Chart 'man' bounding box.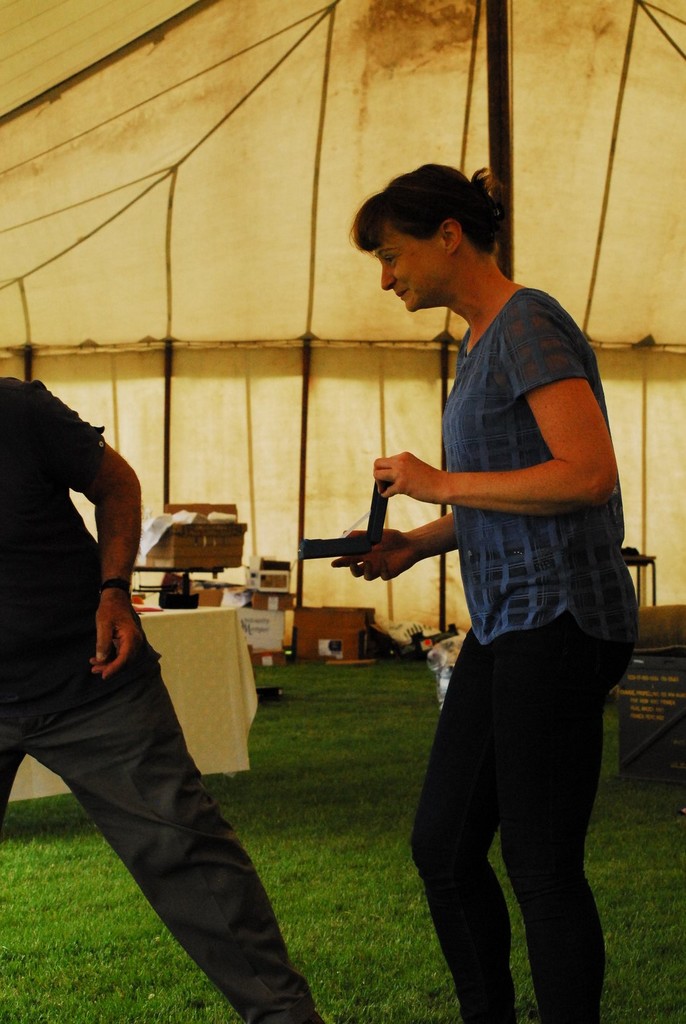
Charted: 0/374/323/1023.
